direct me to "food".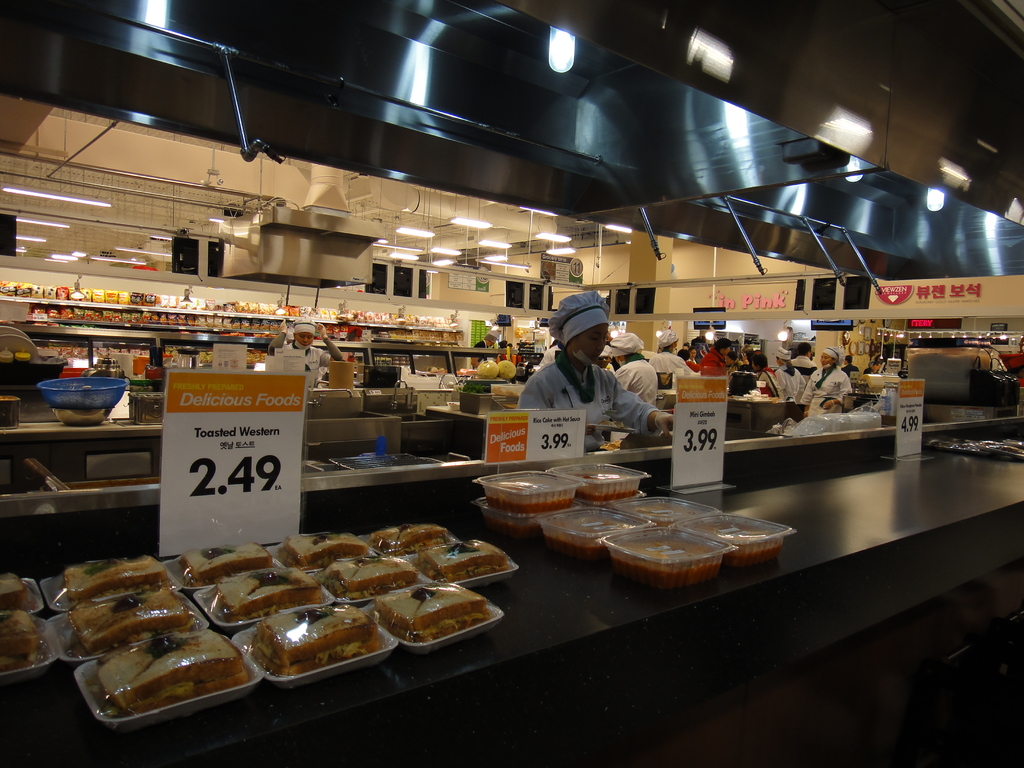
Direction: (562,460,644,500).
